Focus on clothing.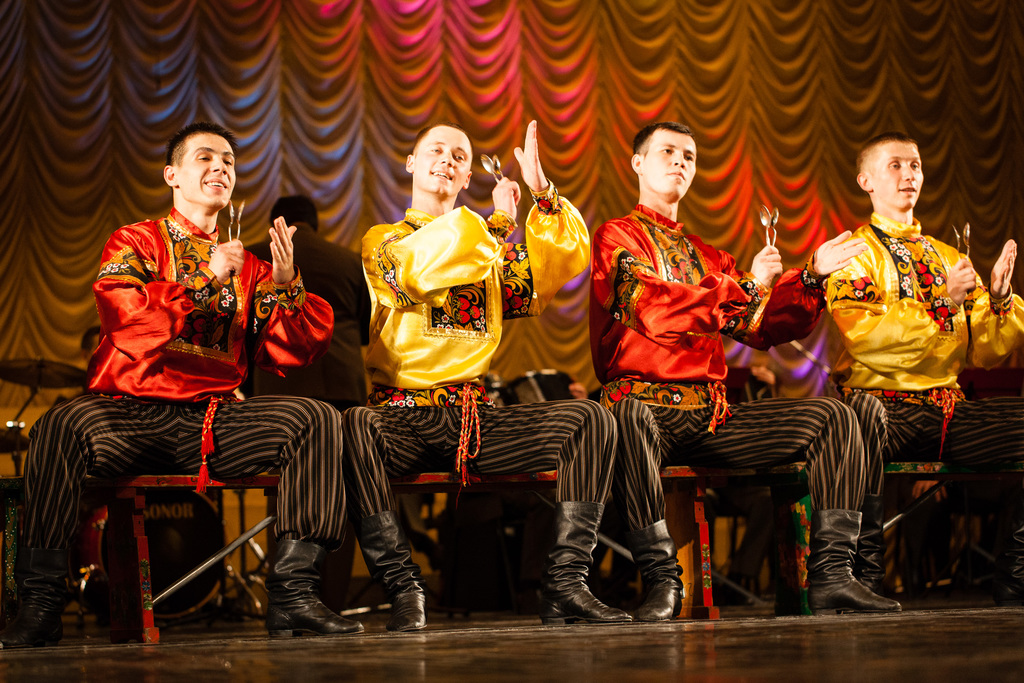
Focused at <region>347, 167, 607, 504</region>.
